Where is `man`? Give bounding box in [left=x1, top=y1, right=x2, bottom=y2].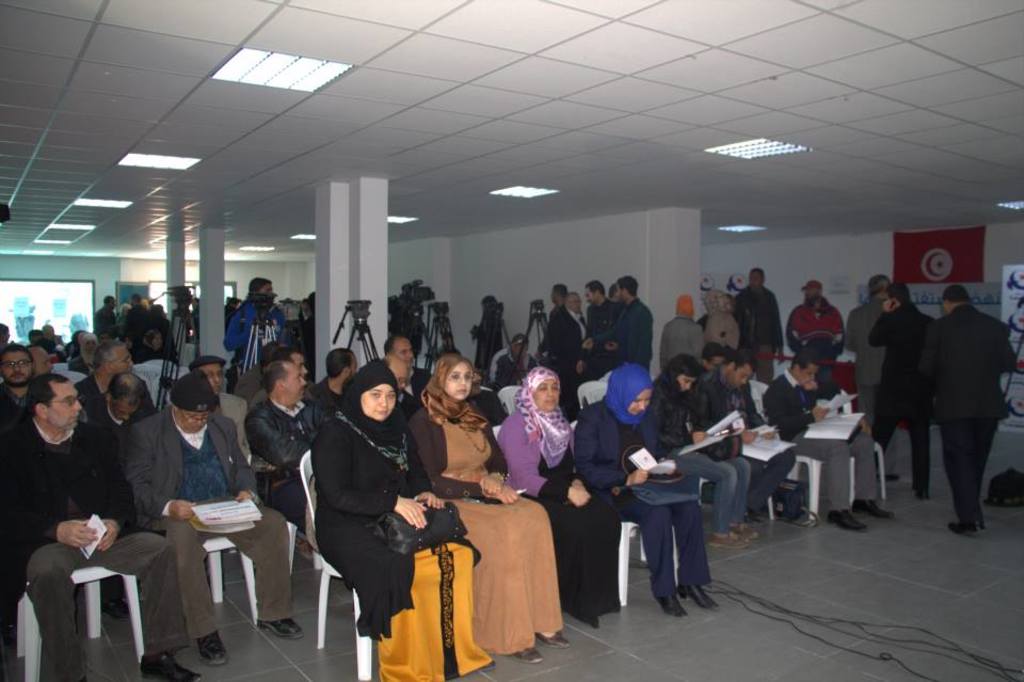
[left=586, top=279, right=618, bottom=369].
